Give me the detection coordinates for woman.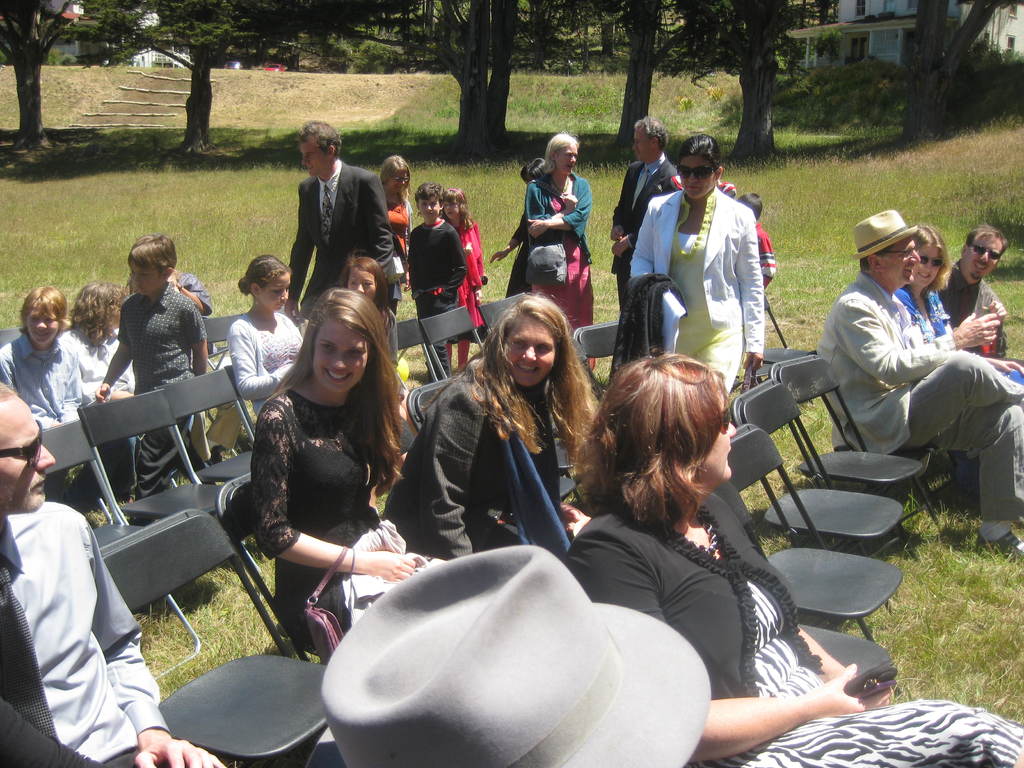
BBox(888, 221, 952, 346).
